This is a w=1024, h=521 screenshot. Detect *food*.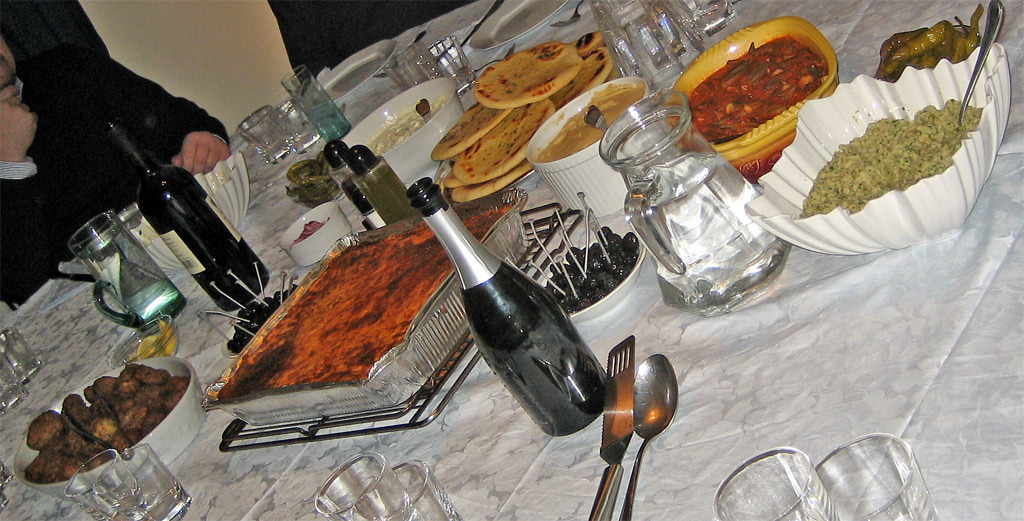
region(685, 21, 837, 143).
